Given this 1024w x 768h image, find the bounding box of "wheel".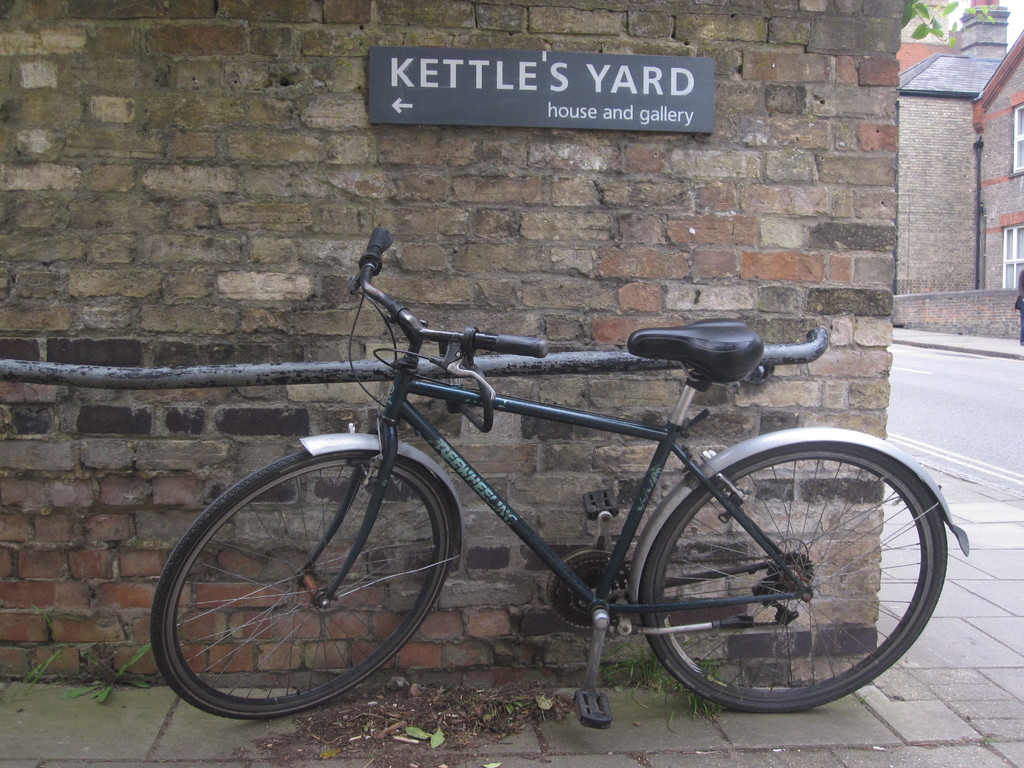
605, 442, 963, 728.
